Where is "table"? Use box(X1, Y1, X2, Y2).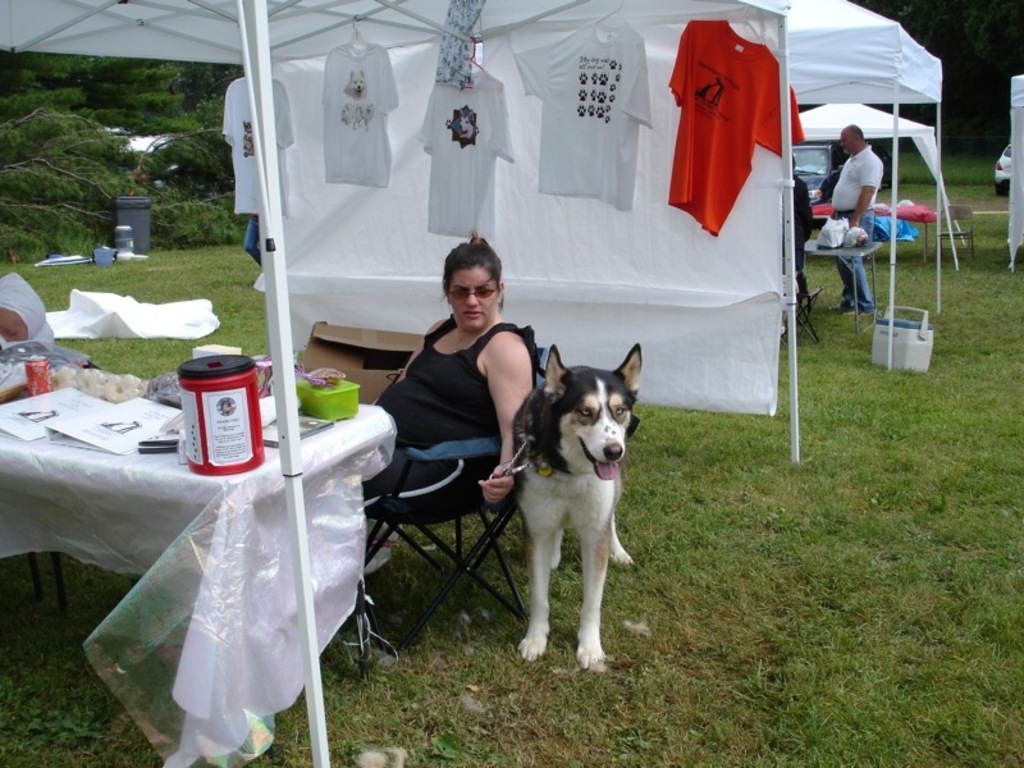
box(801, 237, 882, 334).
